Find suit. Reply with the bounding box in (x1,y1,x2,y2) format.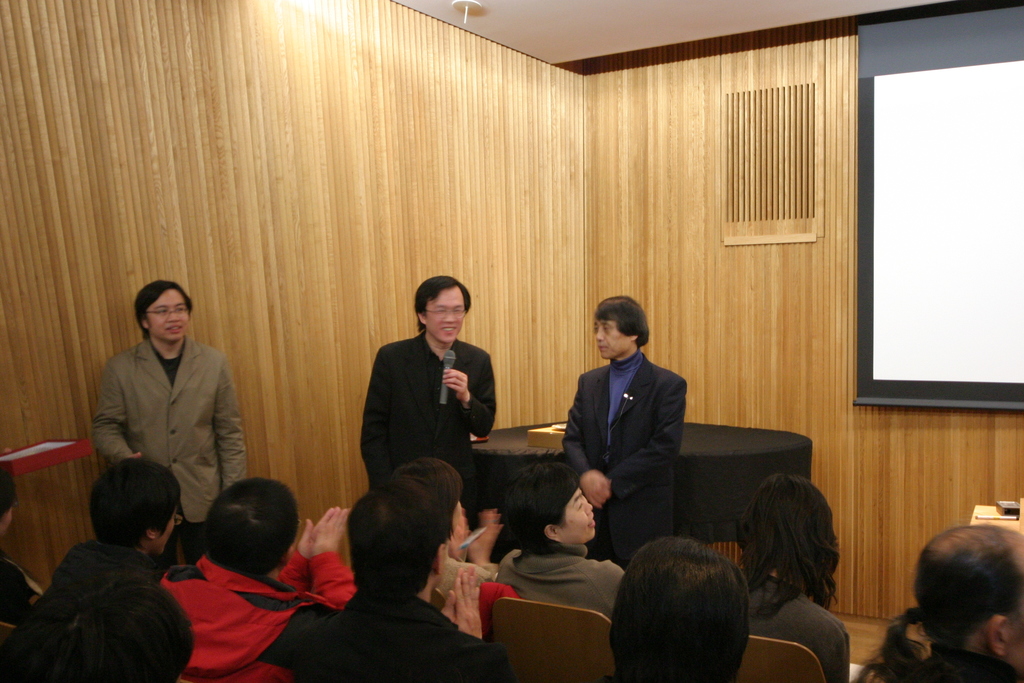
(269,591,517,682).
